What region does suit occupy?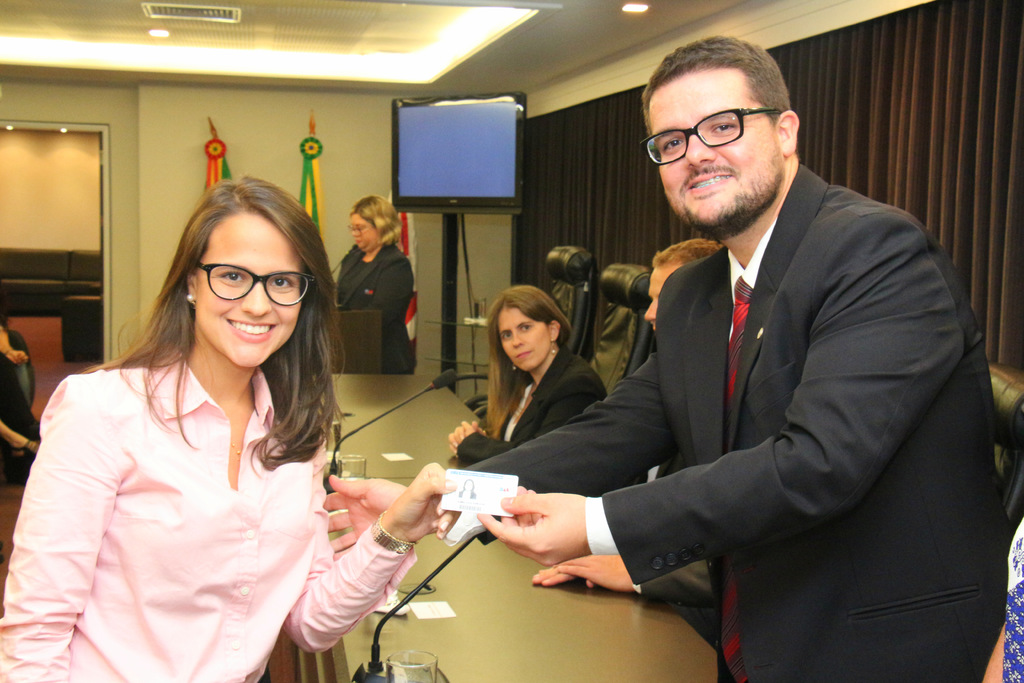
l=450, t=346, r=609, b=465.
